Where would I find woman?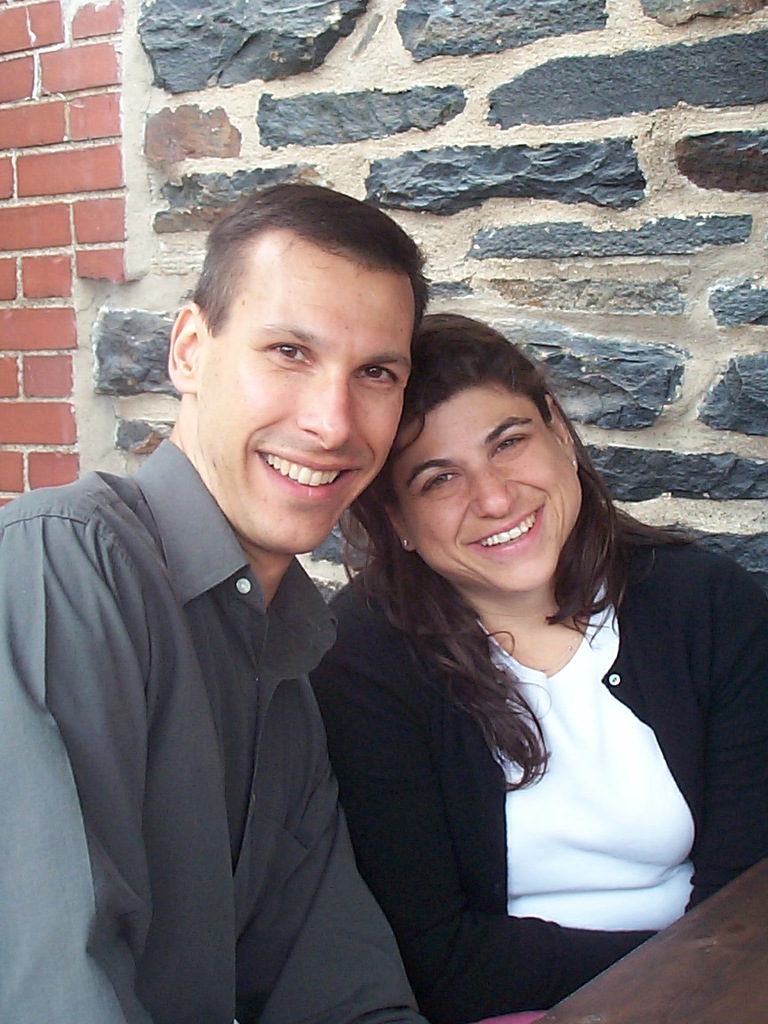
At x1=306 y1=310 x2=767 y2=1023.
